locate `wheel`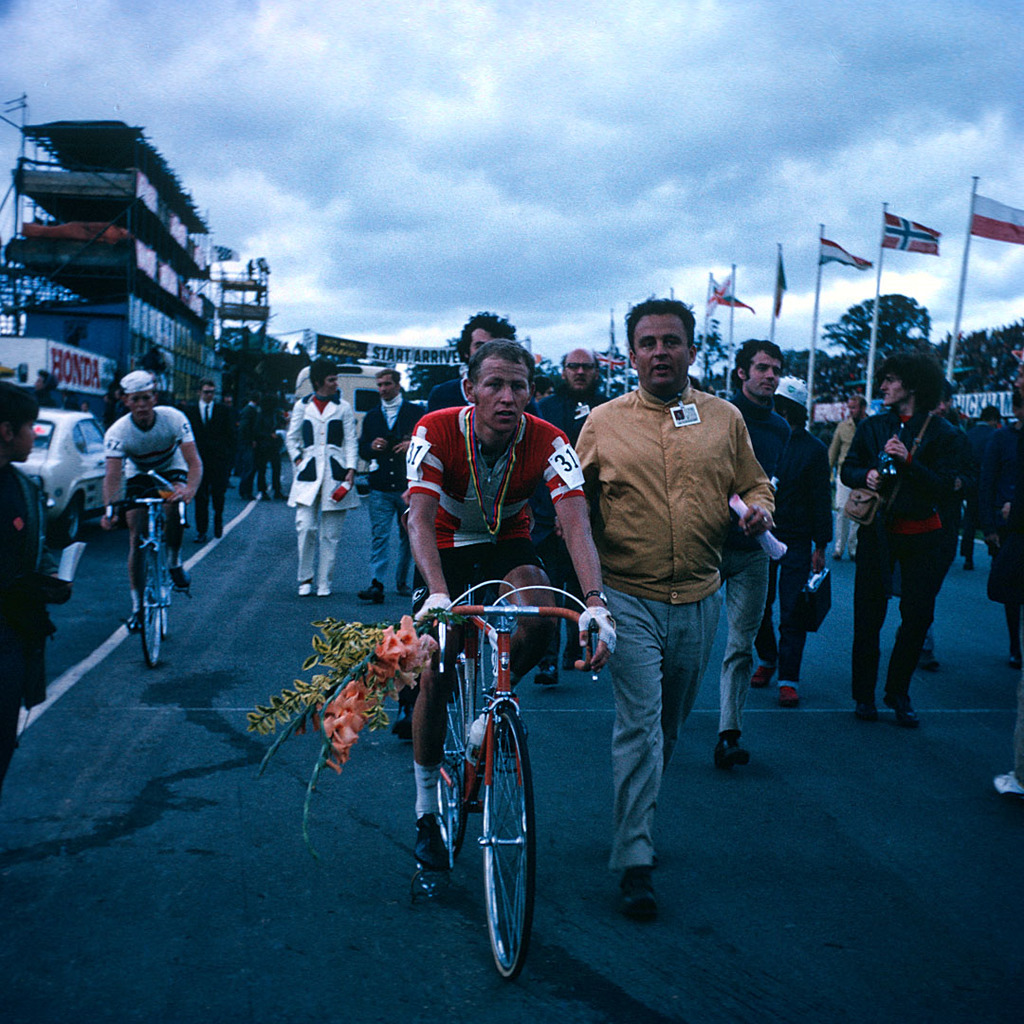
[155, 539, 174, 637]
